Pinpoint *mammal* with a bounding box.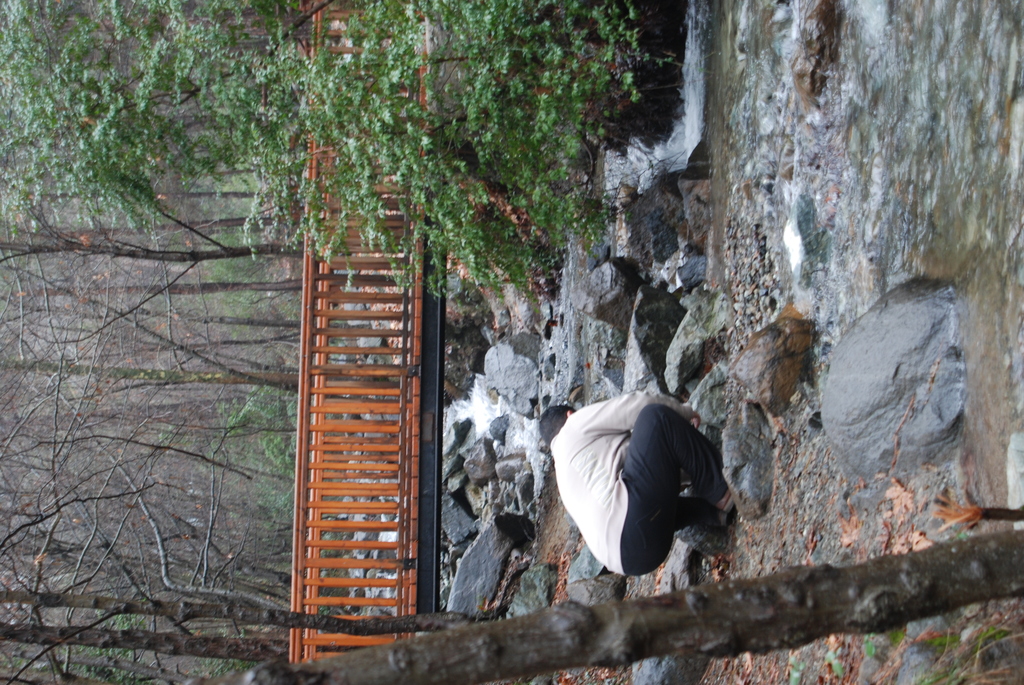
select_region(541, 376, 736, 613).
